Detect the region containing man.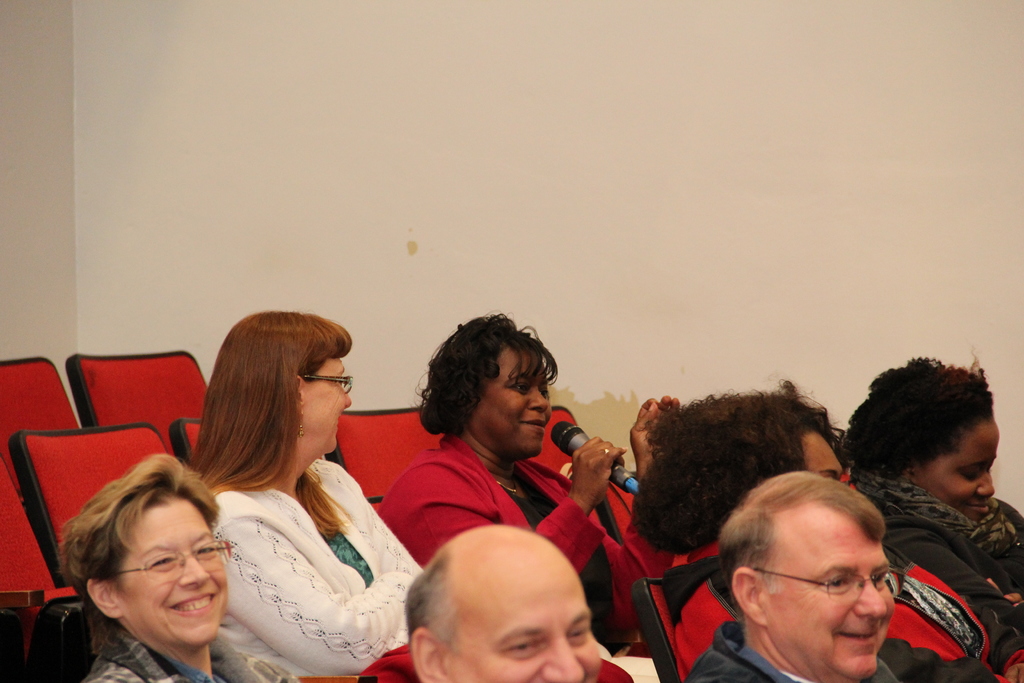
crop(672, 463, 1023, 682).
